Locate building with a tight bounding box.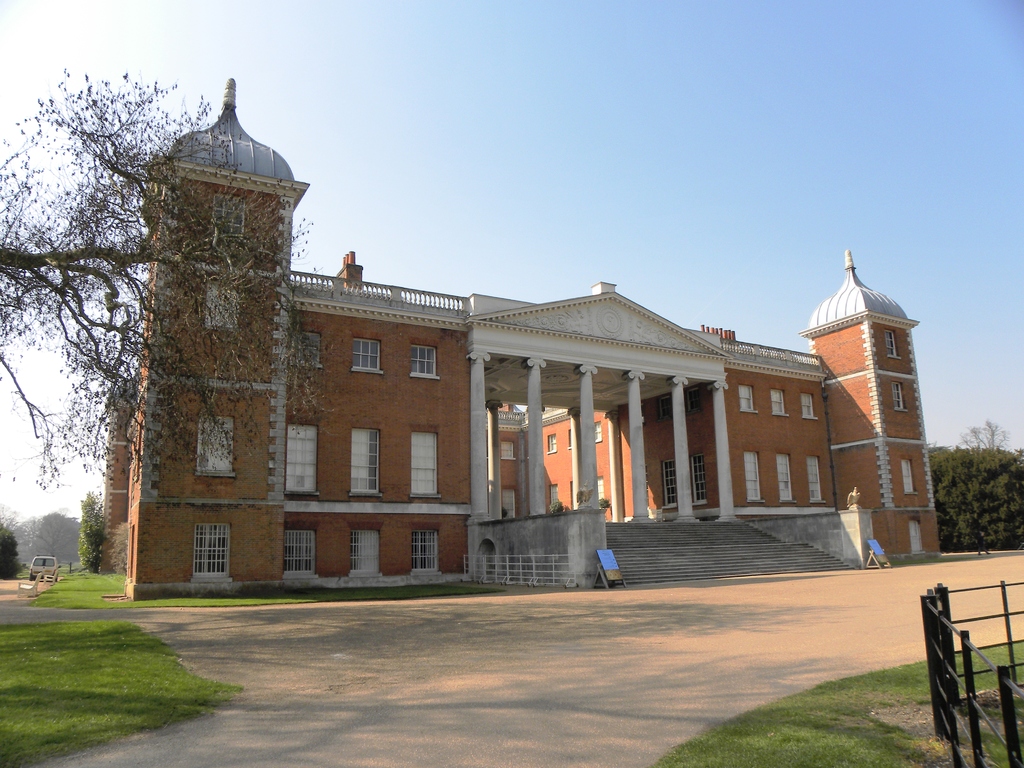
pyautogui.locateOnScreen(96, 76, 947, 602).
